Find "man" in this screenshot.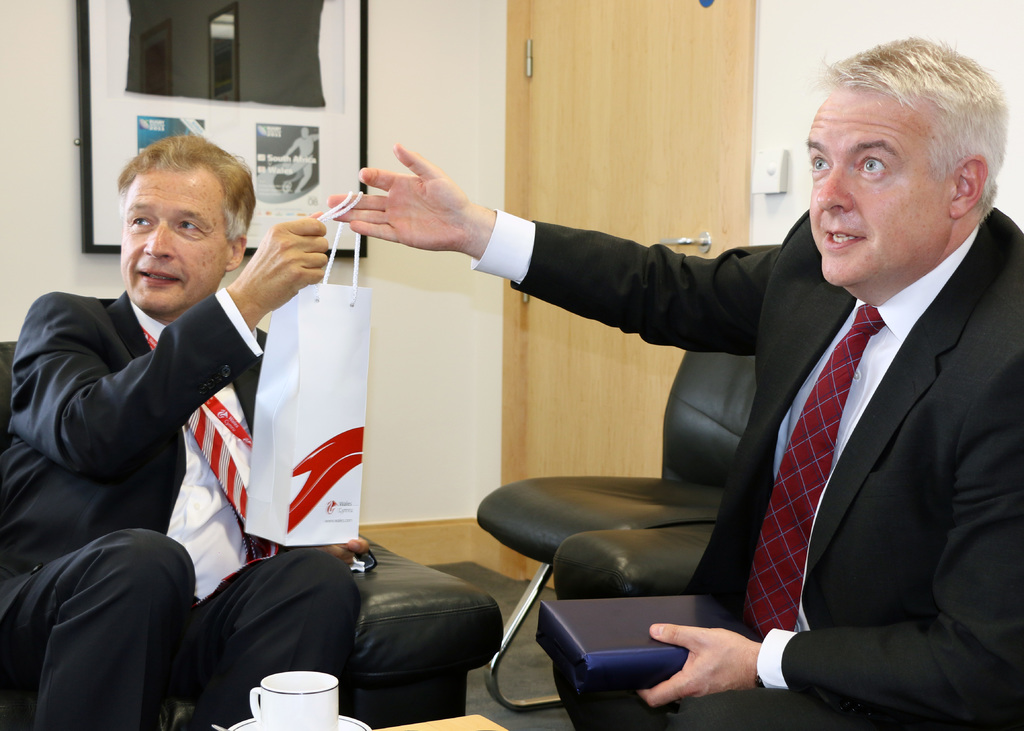
The bounding box for "man" is <bbox>394, 65, 982, 704</bbox>.
